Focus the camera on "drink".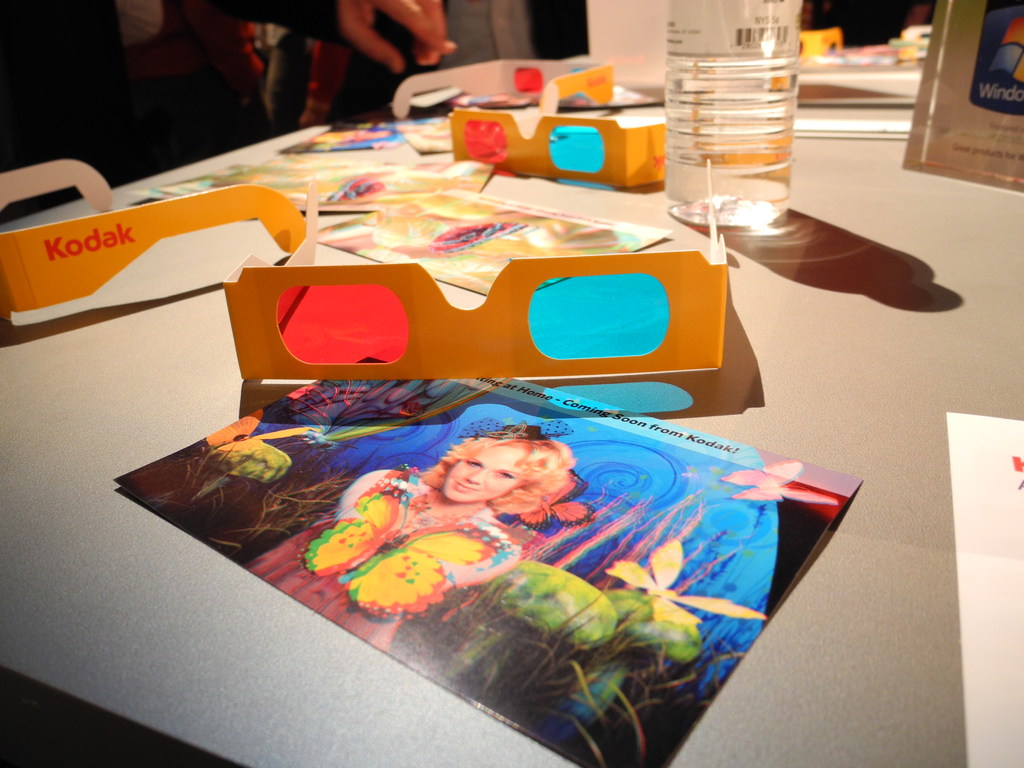
Focus region: (left=673, top=42, right=831, bottom=211).
